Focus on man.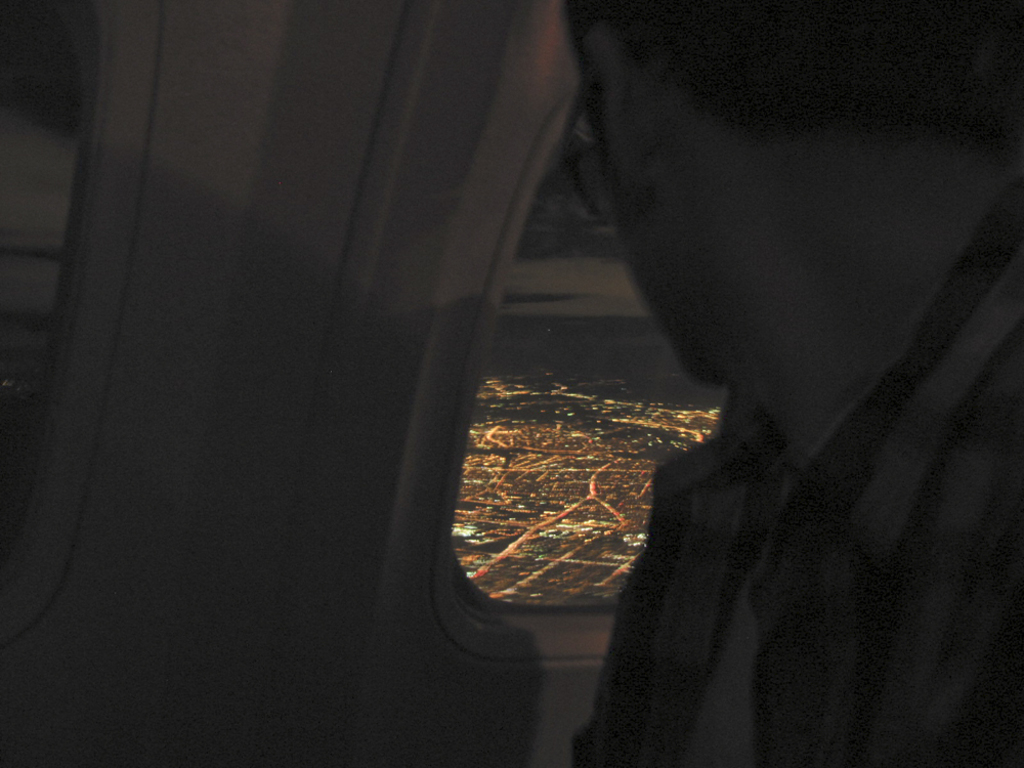
Focused at {"x1": 531, "y1": 20, "x2": 1023, "y2": 742}.
